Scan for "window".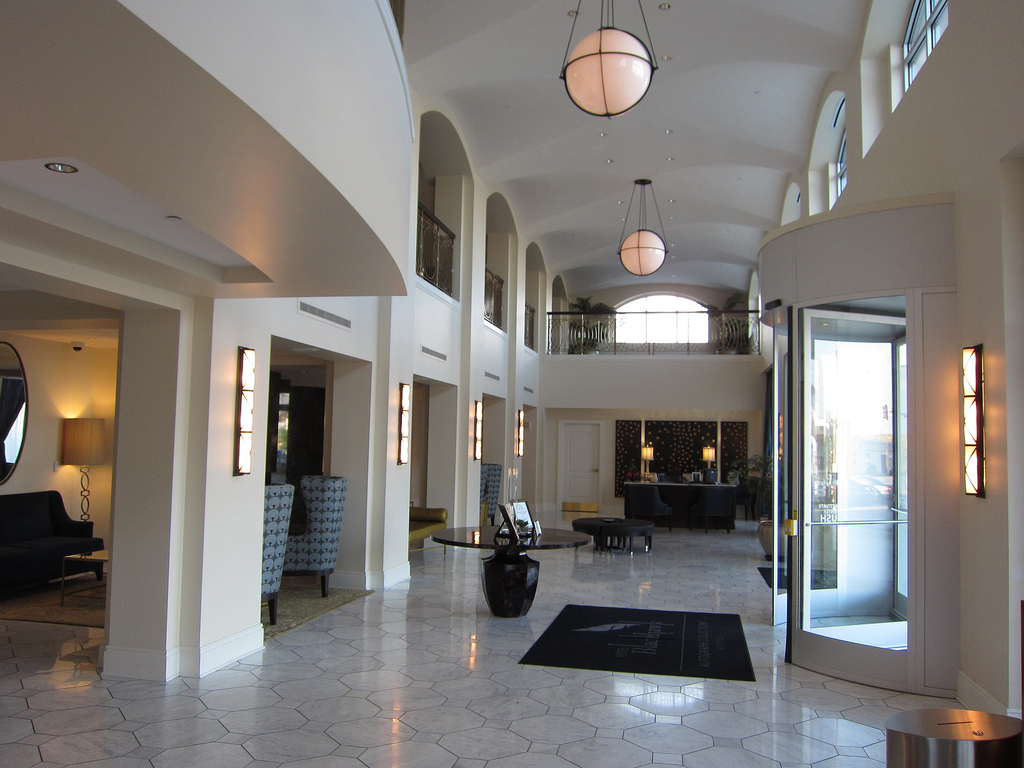
Scan result: 957 337 994 497.
